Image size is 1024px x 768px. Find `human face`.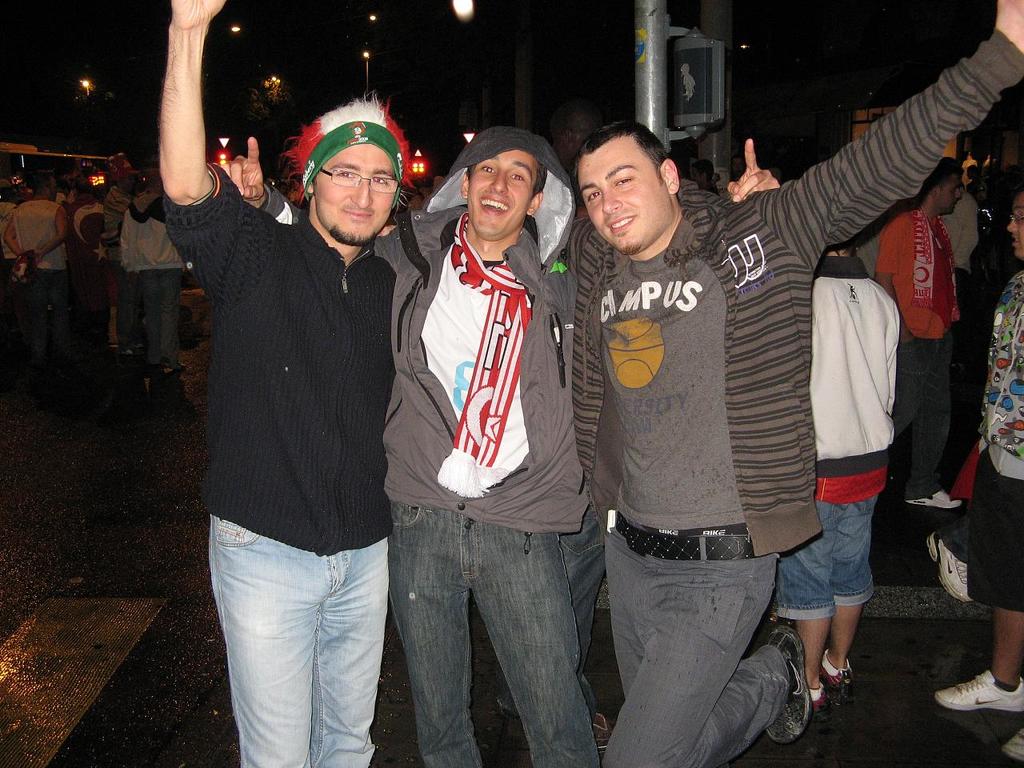
462,147,540,234.
